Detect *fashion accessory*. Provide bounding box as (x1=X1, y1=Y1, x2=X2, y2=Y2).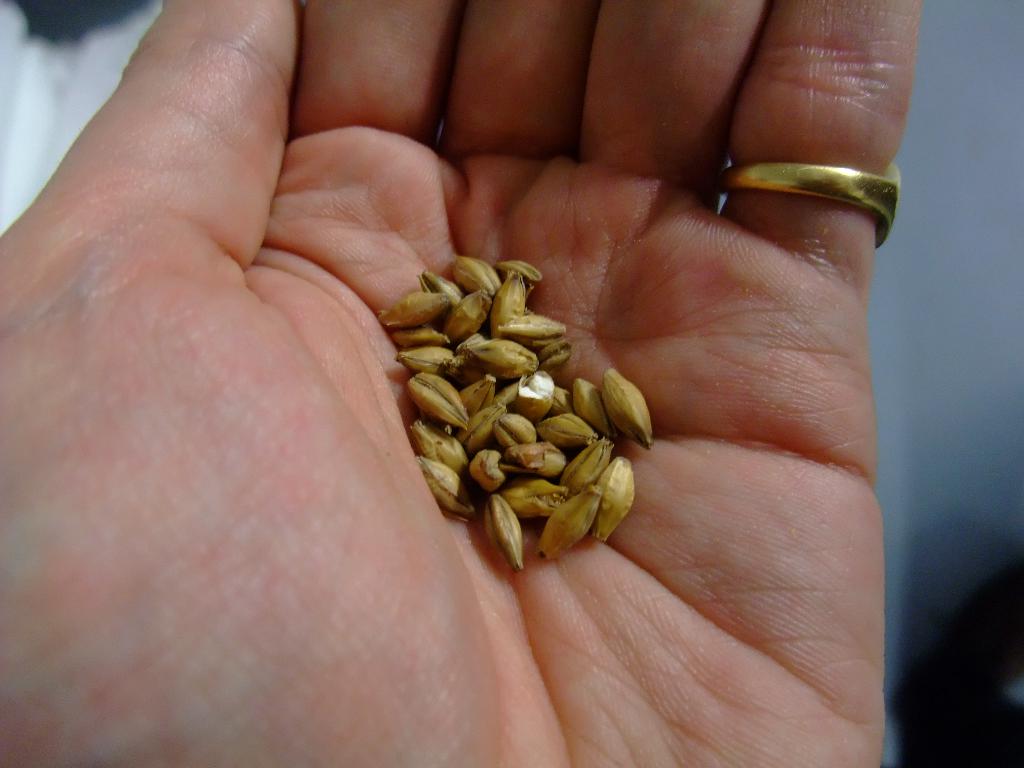
(x1=717, y1=164, x2=900, y2=248).
